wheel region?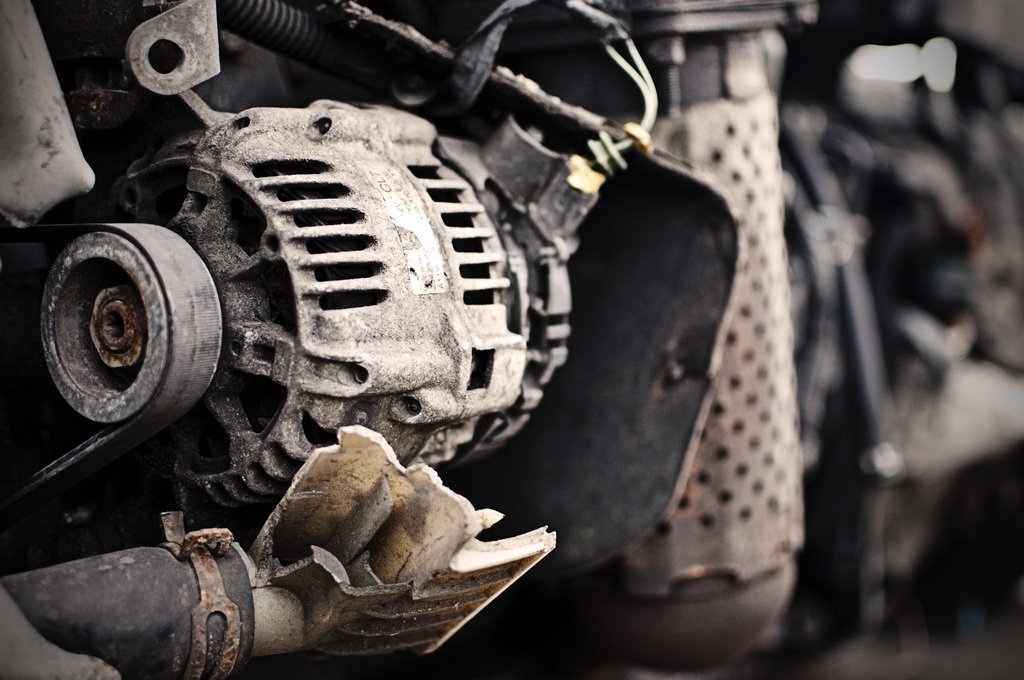
[40,229,223,422]
